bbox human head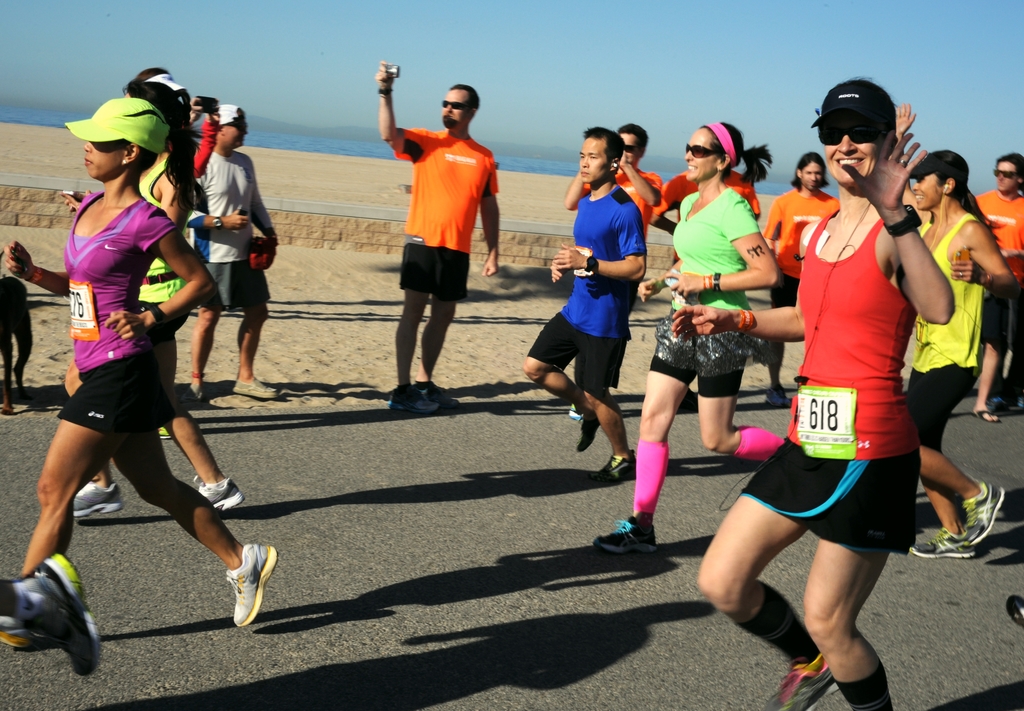
rect(213, 105, 248, 150)
